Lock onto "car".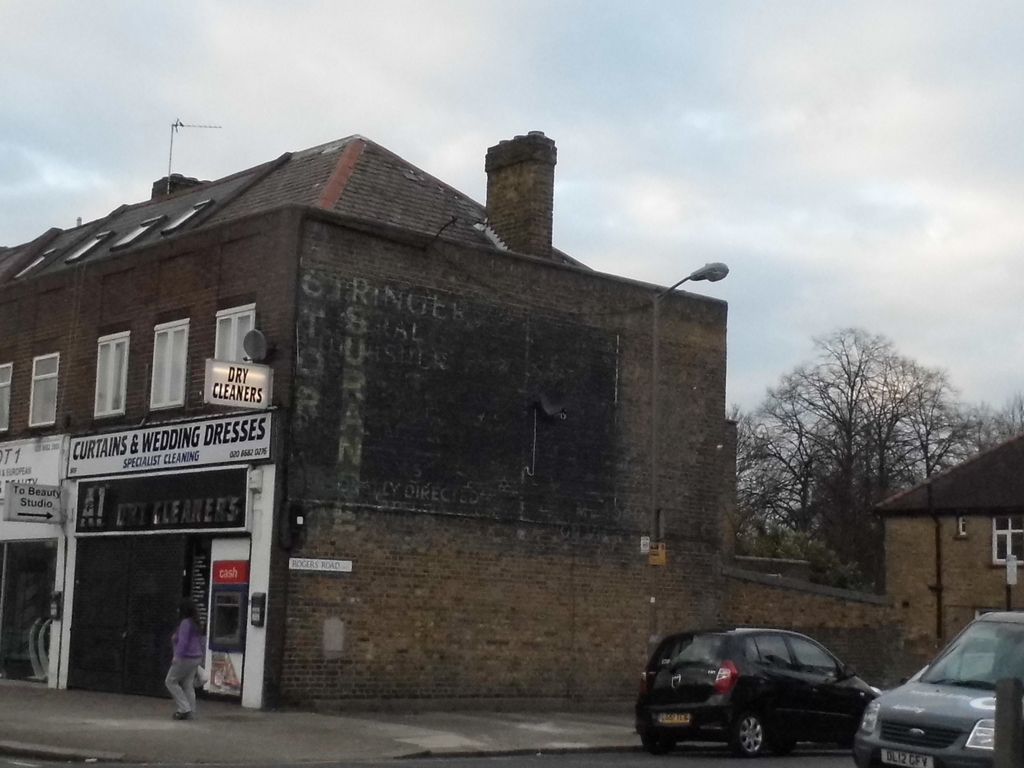
Locked: l=851, t=602, r=1023, b=767.
